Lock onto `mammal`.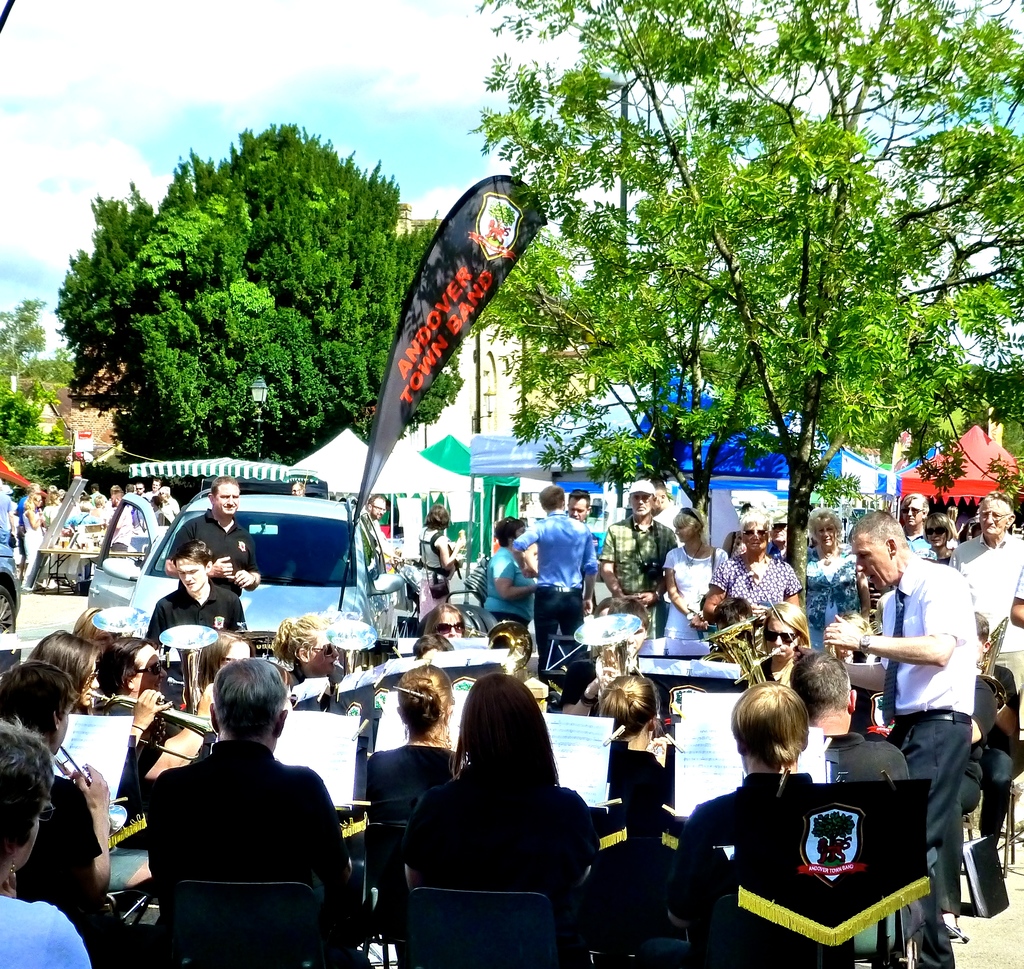
Locked: {"left": 95, "top": 634, "right": 172, "bottom": 750}.
